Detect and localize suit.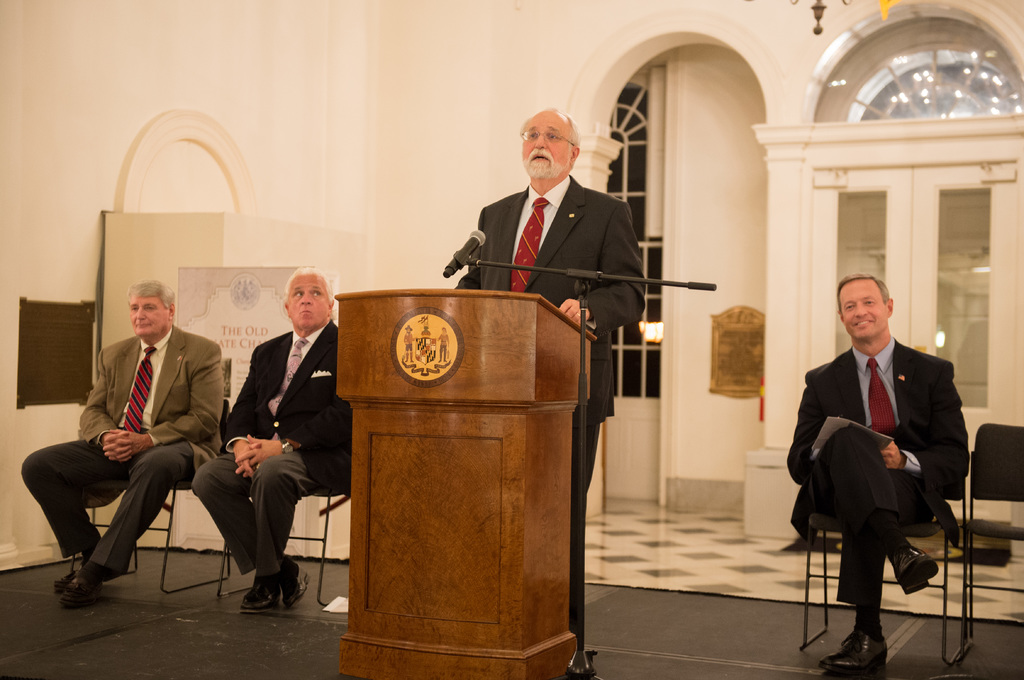
Localized at l=21, t=323, r=226, b=583.
